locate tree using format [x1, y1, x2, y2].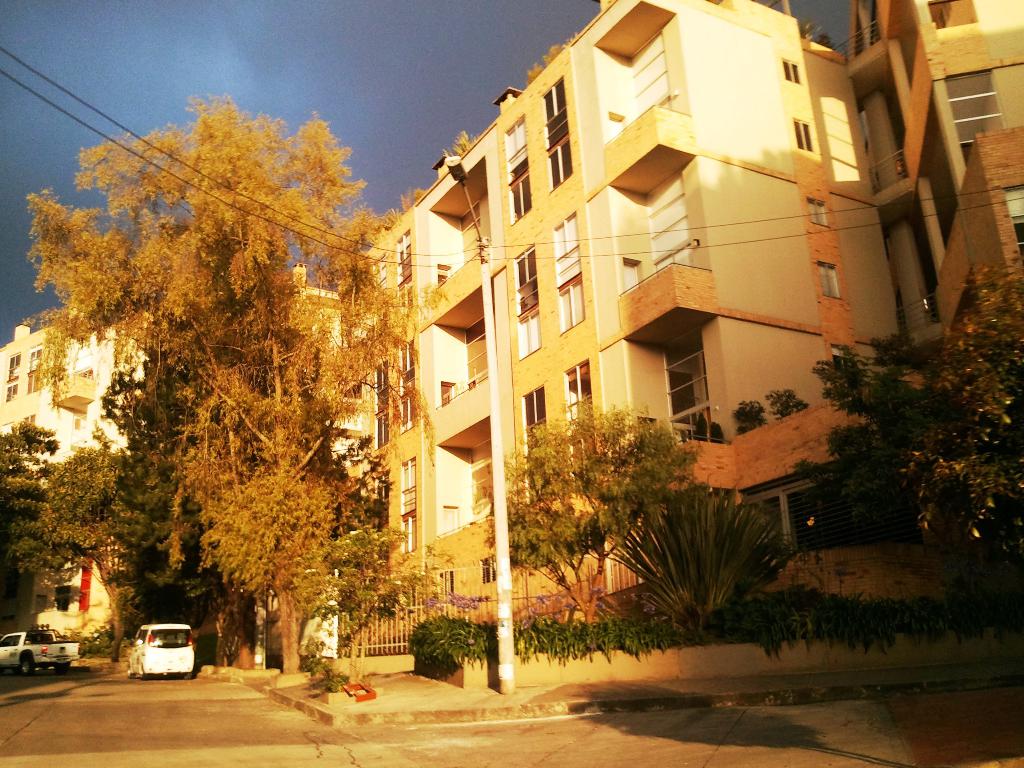
[38, 91, 404, 672].
